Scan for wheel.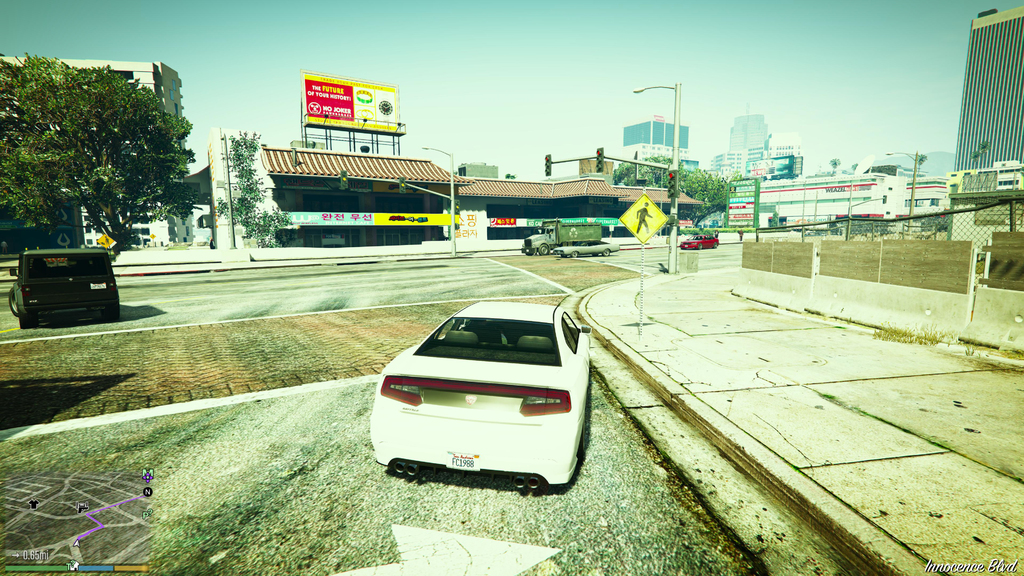
Scan result: box(714, 243, 719, 249).
